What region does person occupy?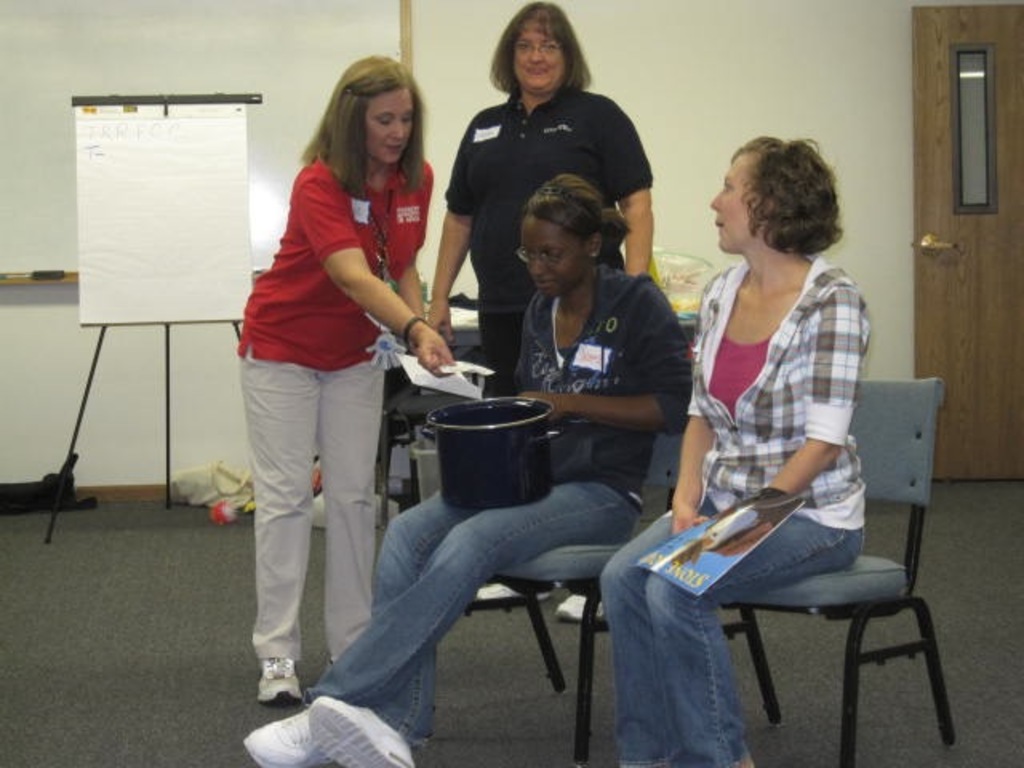
pyautogui.locateOnScreen(242, 170, 693, 766).
